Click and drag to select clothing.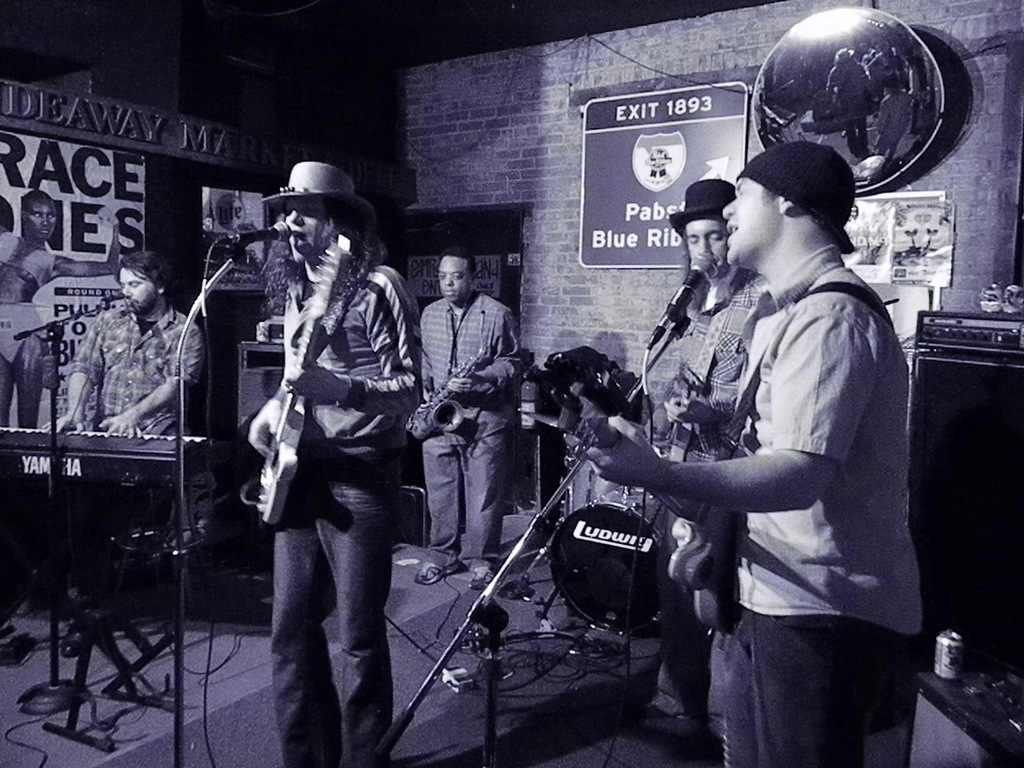
Selection: 235/156/434/739.
